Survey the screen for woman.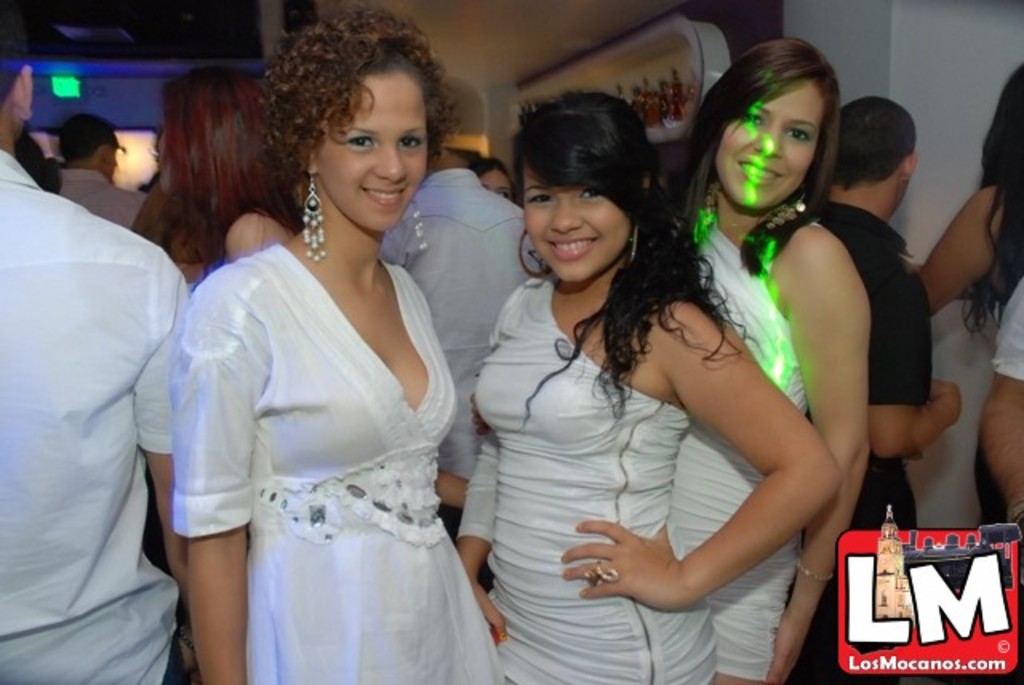
Survey found: box=[918, 59, 1022, 523].
